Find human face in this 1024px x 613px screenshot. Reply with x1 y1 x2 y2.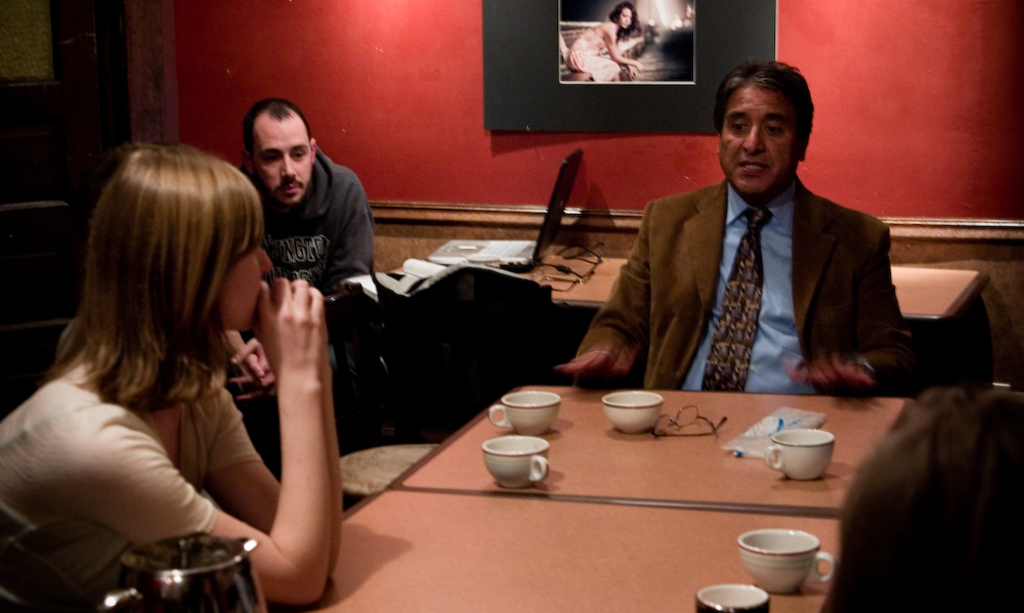
215 233 276 332.
